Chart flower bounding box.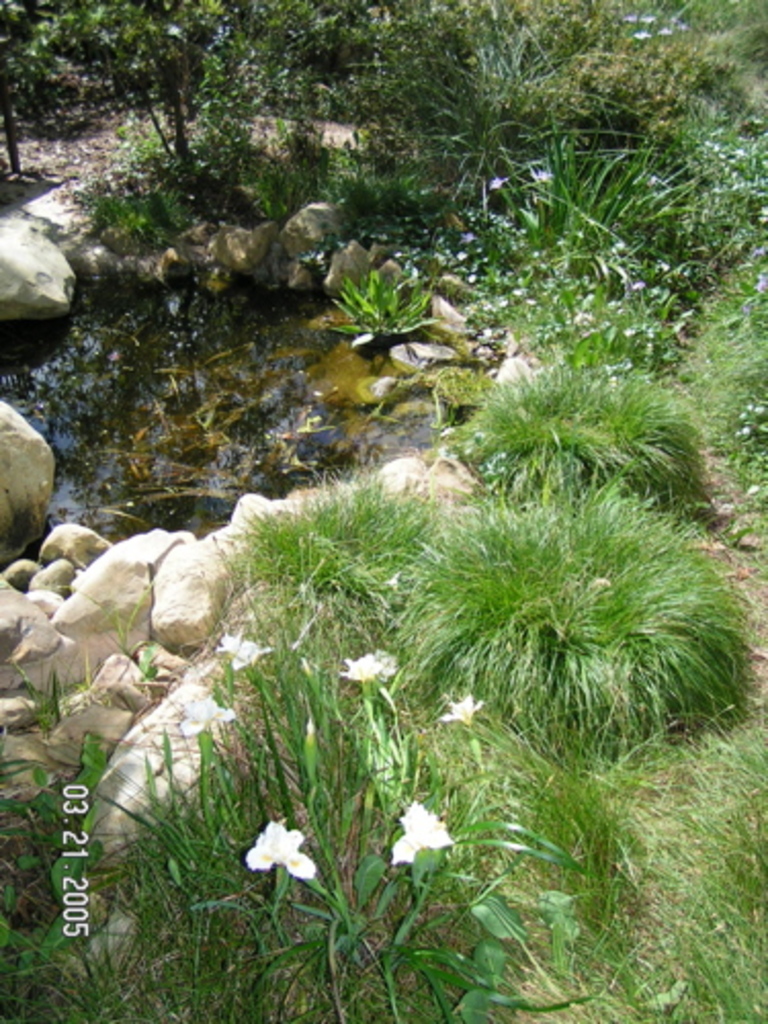
Charted: (346, 649, 389, 680).
